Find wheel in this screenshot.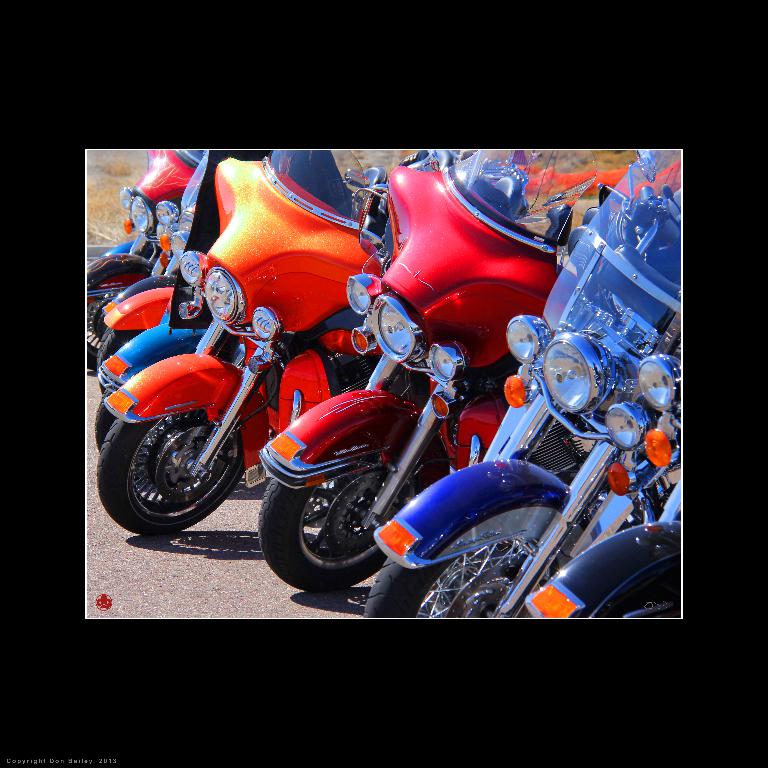
The bounding box for wheel is bbox=[254, 464, 431, 591].
